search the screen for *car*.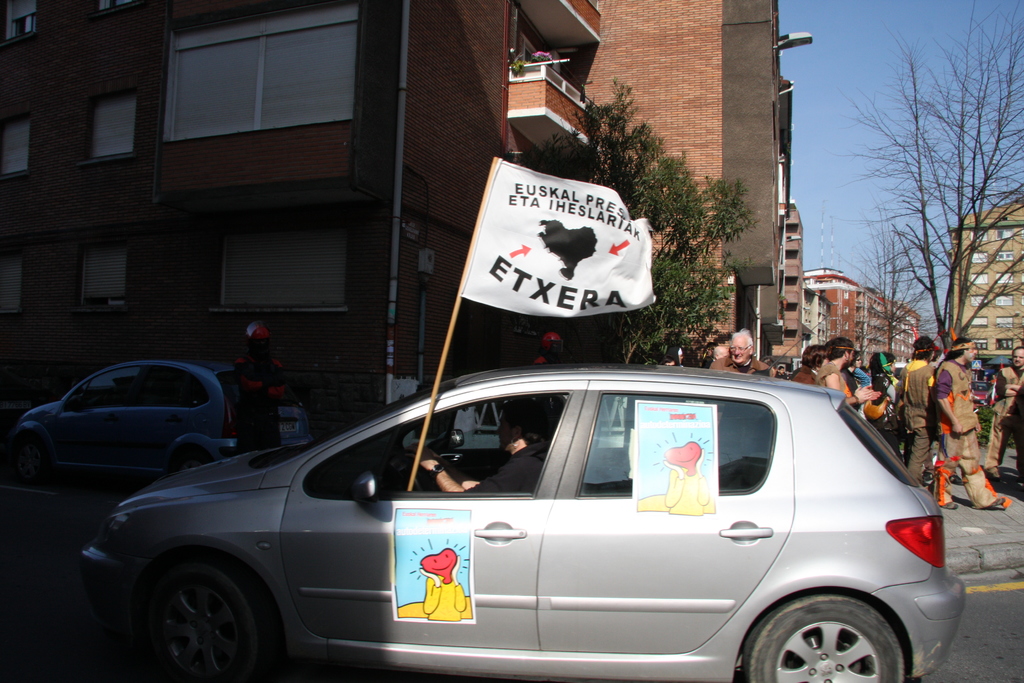
Found at 77/363/964/682.
